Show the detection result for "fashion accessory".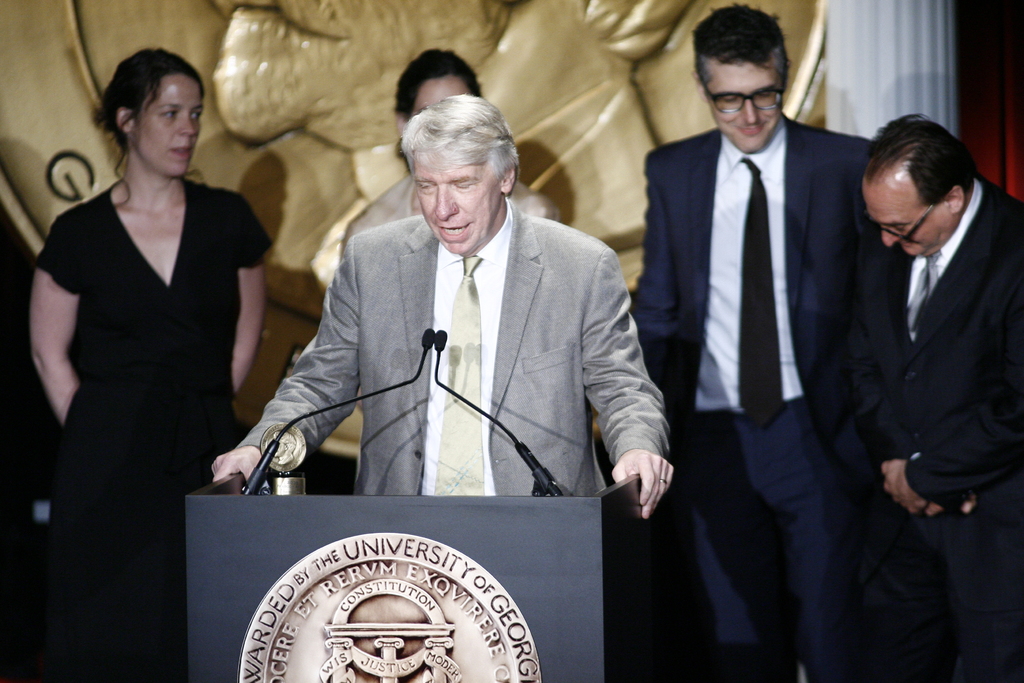
[431, 255, 486, 498].
